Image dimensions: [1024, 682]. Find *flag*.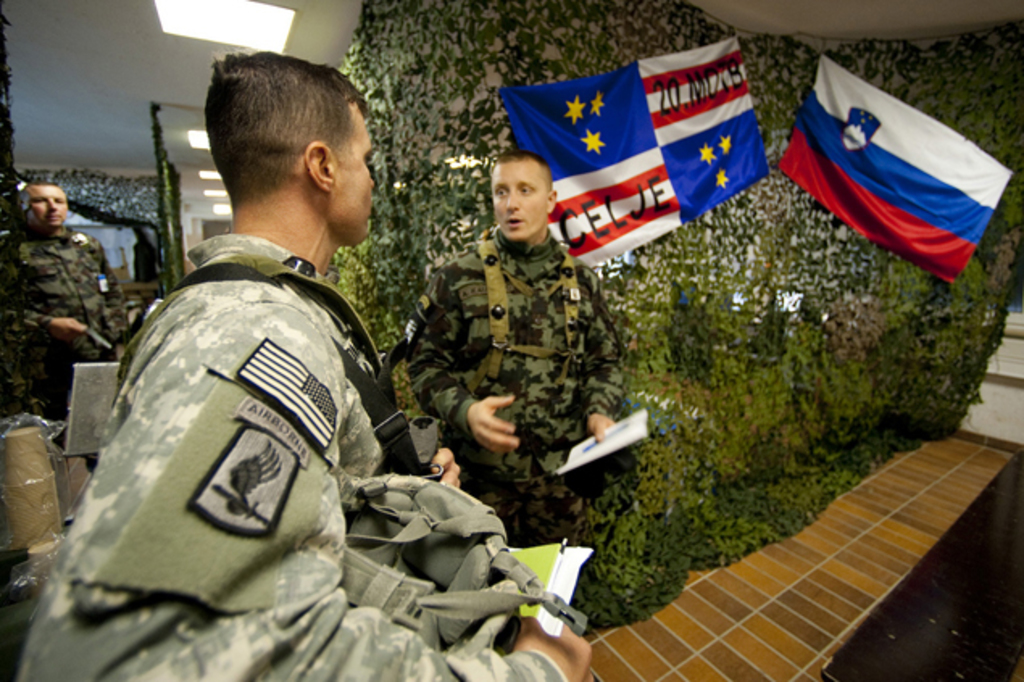
<box>774,55,1013,287</box>.
